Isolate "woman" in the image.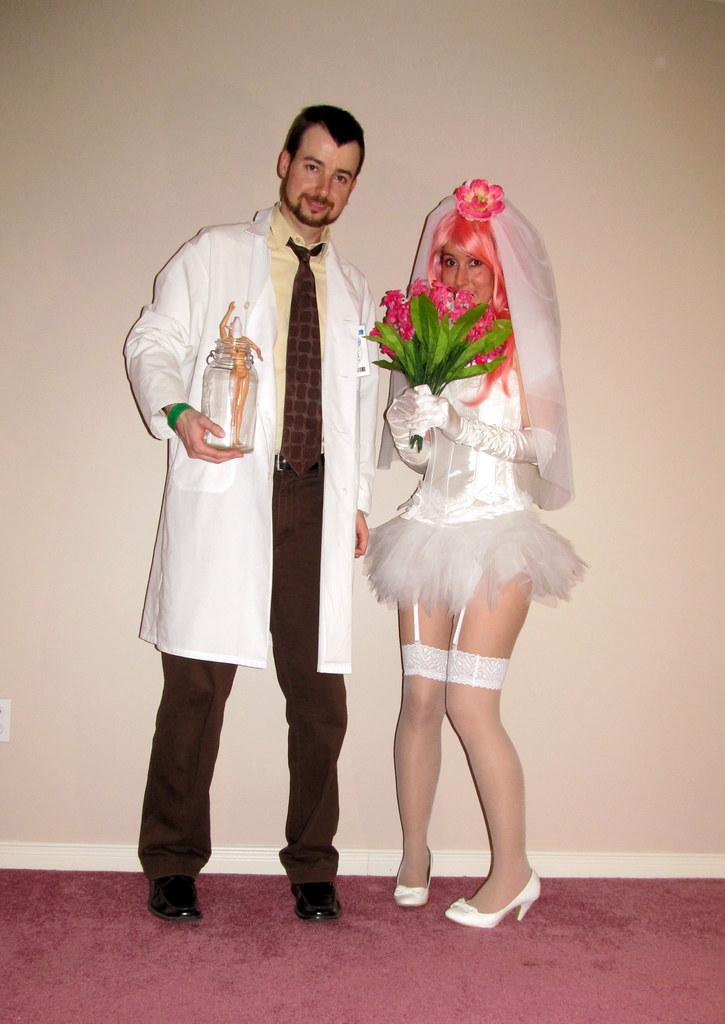
Isolated region: [x1=350, y1=153, x2=582, y2=894].
